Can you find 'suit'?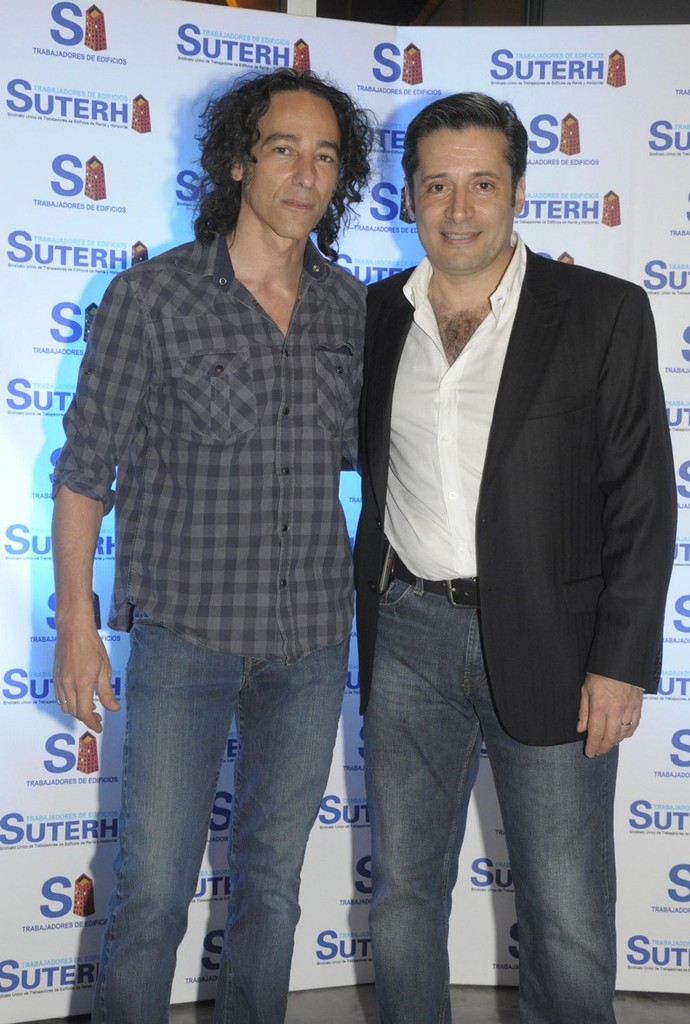
Yes, bounding box: detection(357, 238, 680, 744).
